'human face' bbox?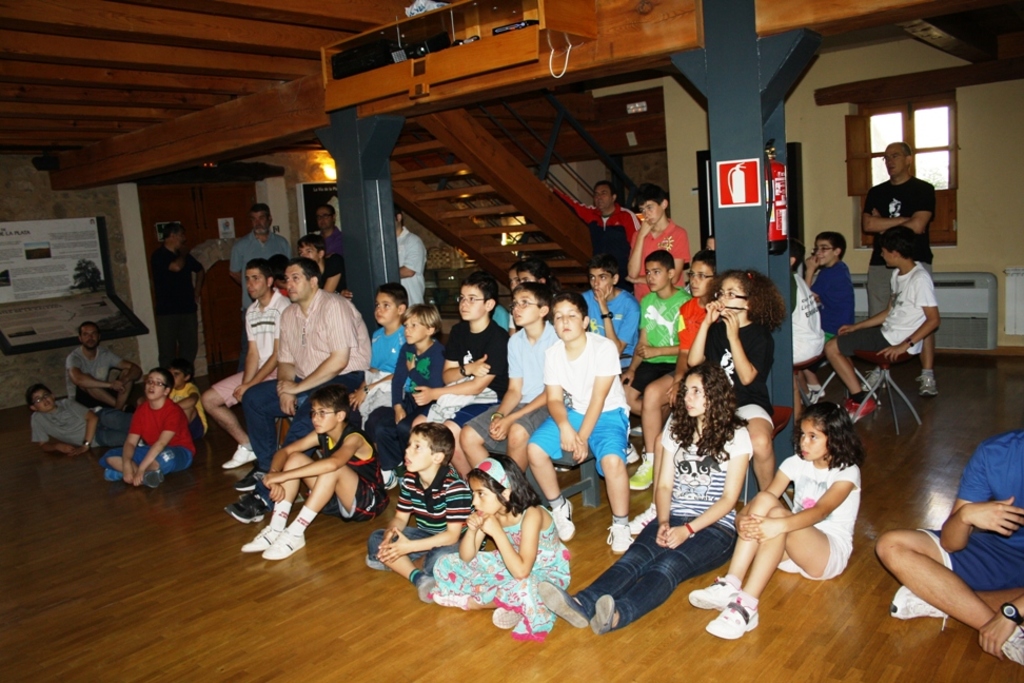
bbox(251, 209, 267, 230)
